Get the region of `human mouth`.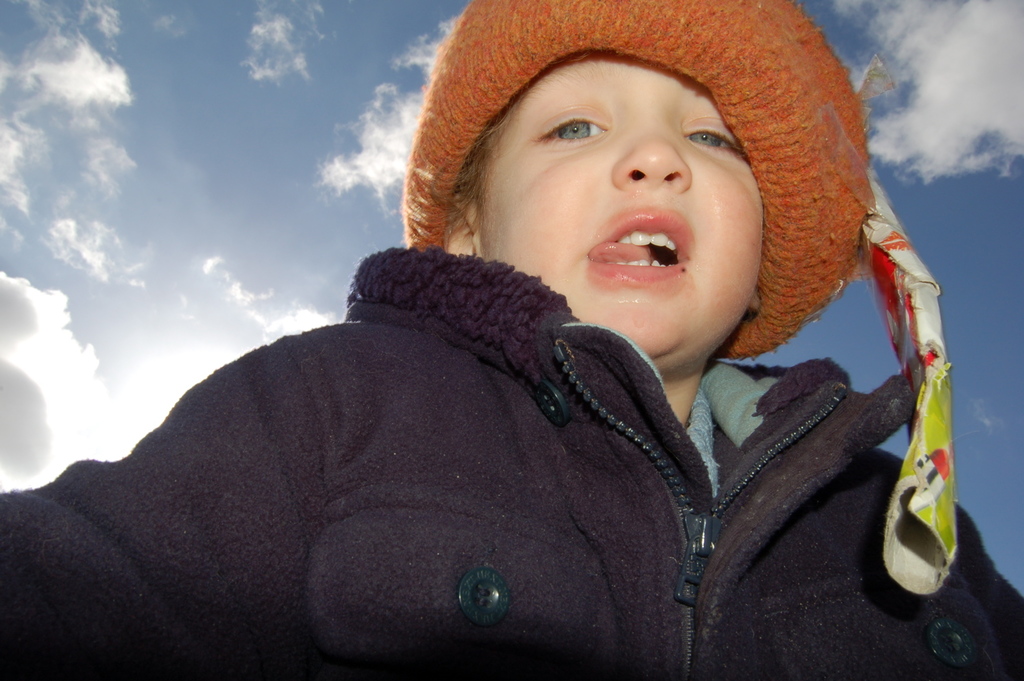
detection(581, 205, 697, 293).
